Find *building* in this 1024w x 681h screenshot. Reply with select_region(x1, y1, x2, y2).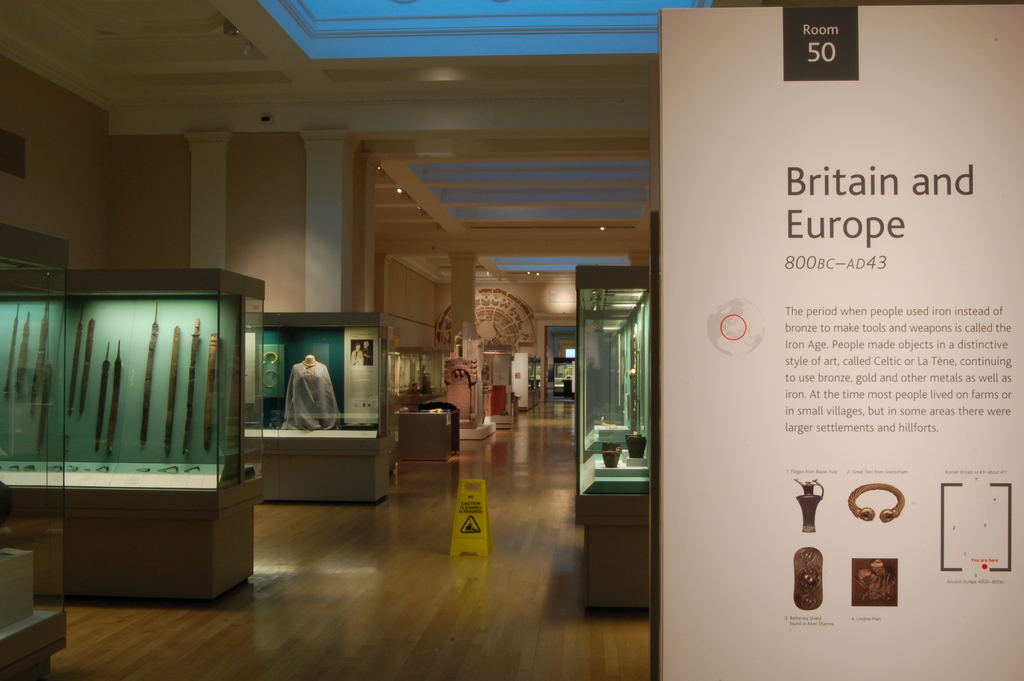
select_region(0, 0, 1023, 680).
